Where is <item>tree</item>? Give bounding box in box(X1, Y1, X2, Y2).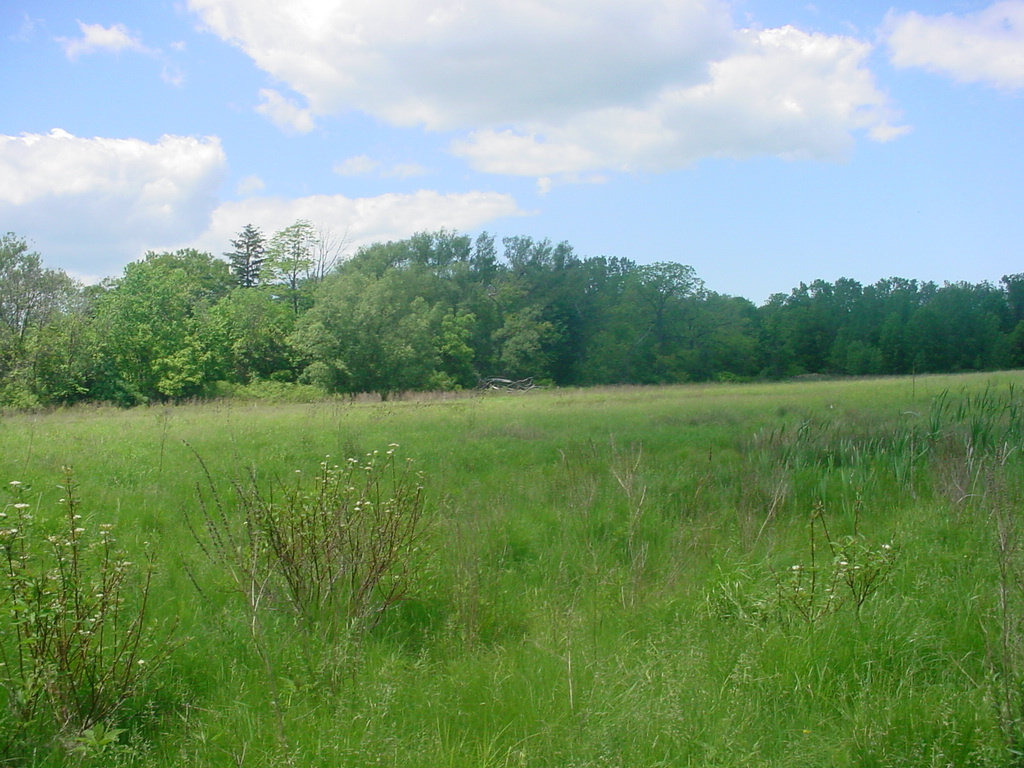
box(55, 236, 274, 411).
